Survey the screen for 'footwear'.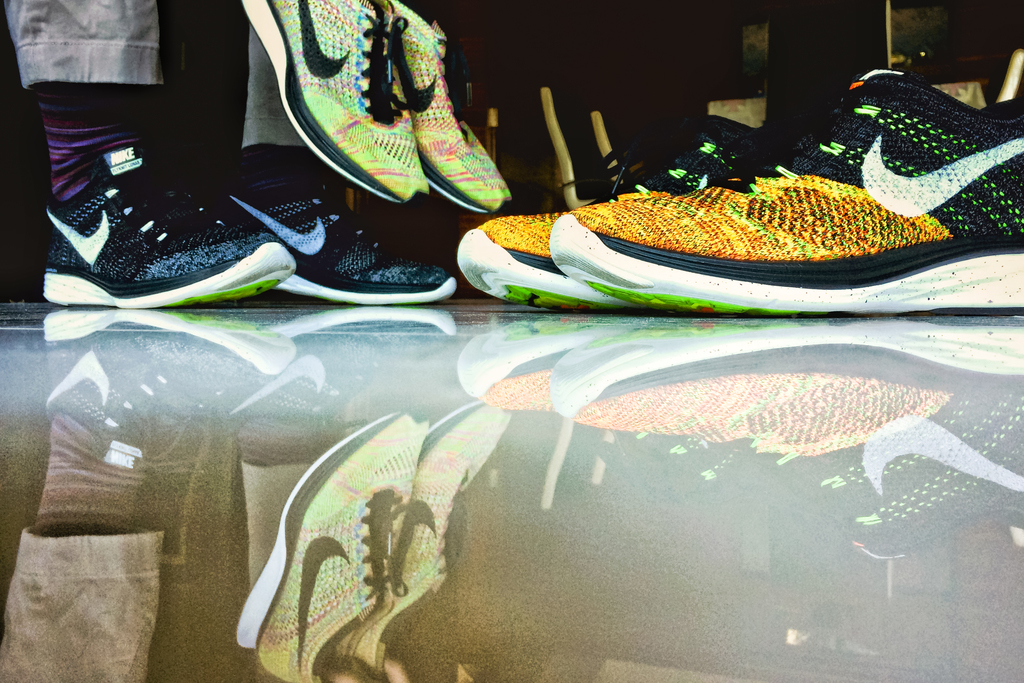
Survey found: box(547, 61, 1023, 316).
